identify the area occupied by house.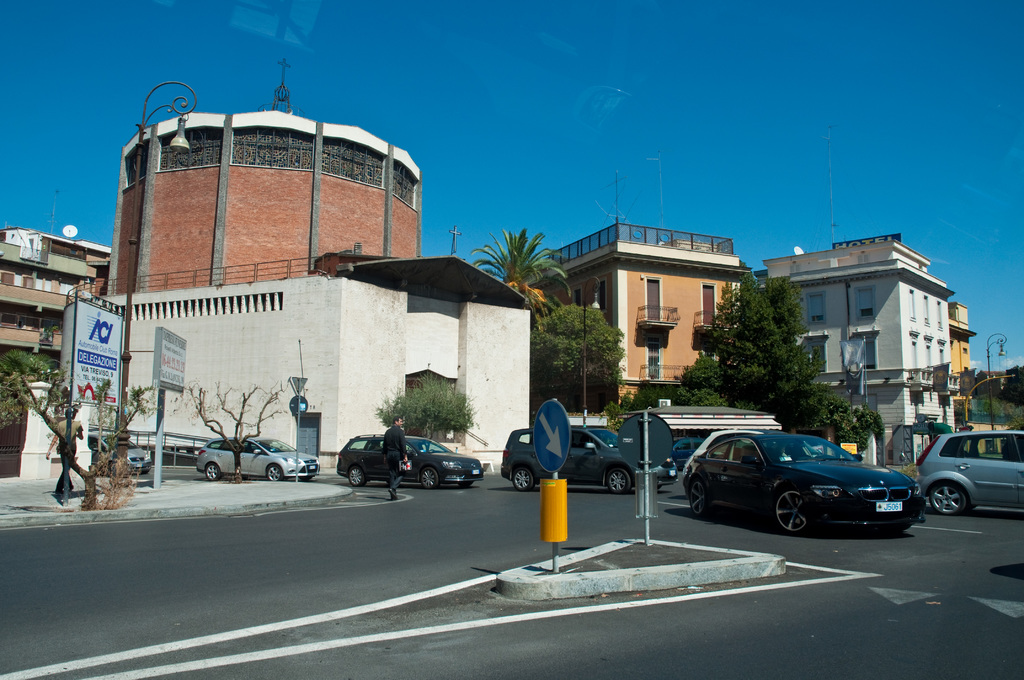
Area: region(0, 224, 127, 448).
